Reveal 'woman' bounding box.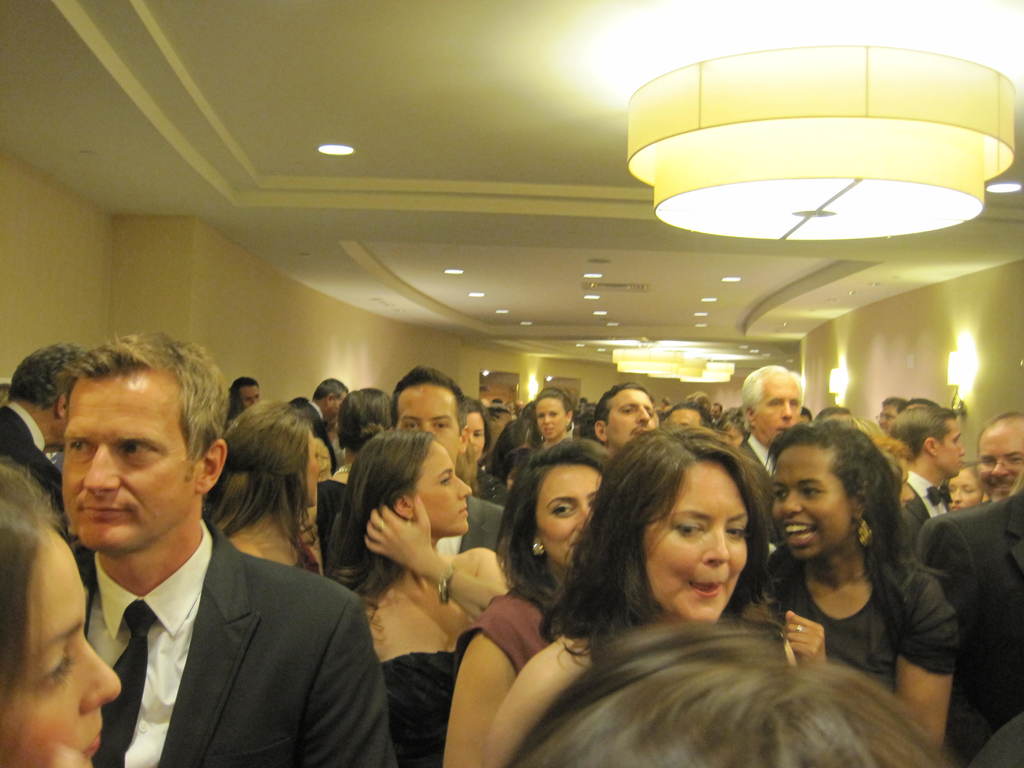
Revealed: 211, 399, 325, 567.
